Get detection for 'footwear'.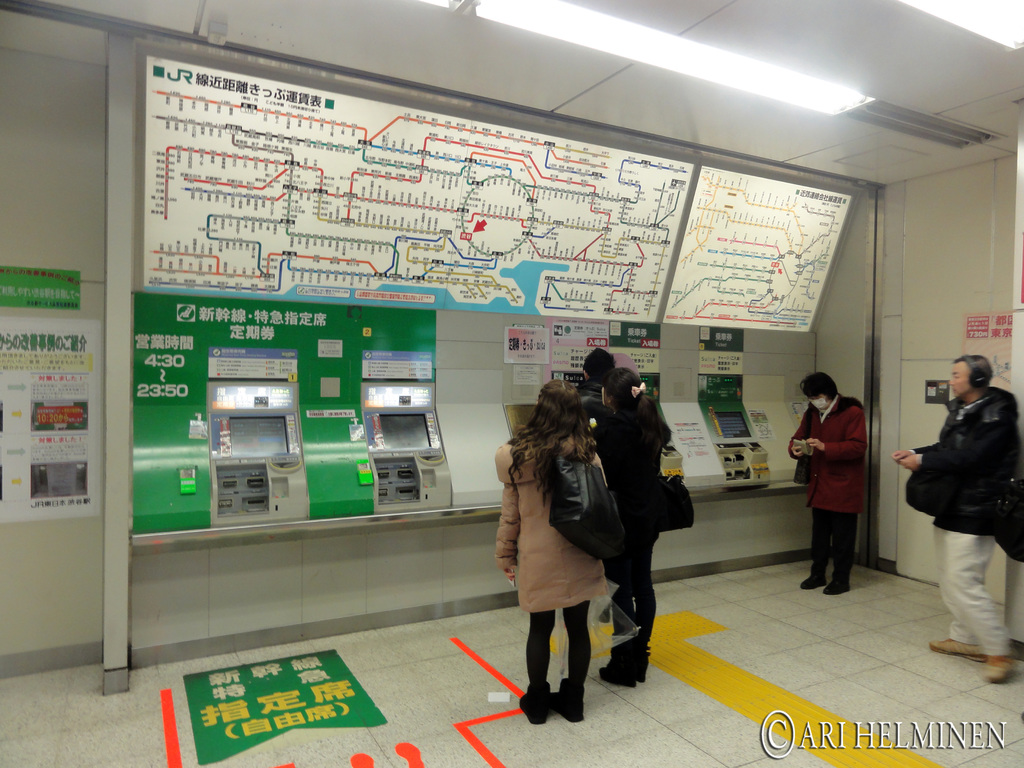
Detection: bbox(602, 651, 636, 689).
